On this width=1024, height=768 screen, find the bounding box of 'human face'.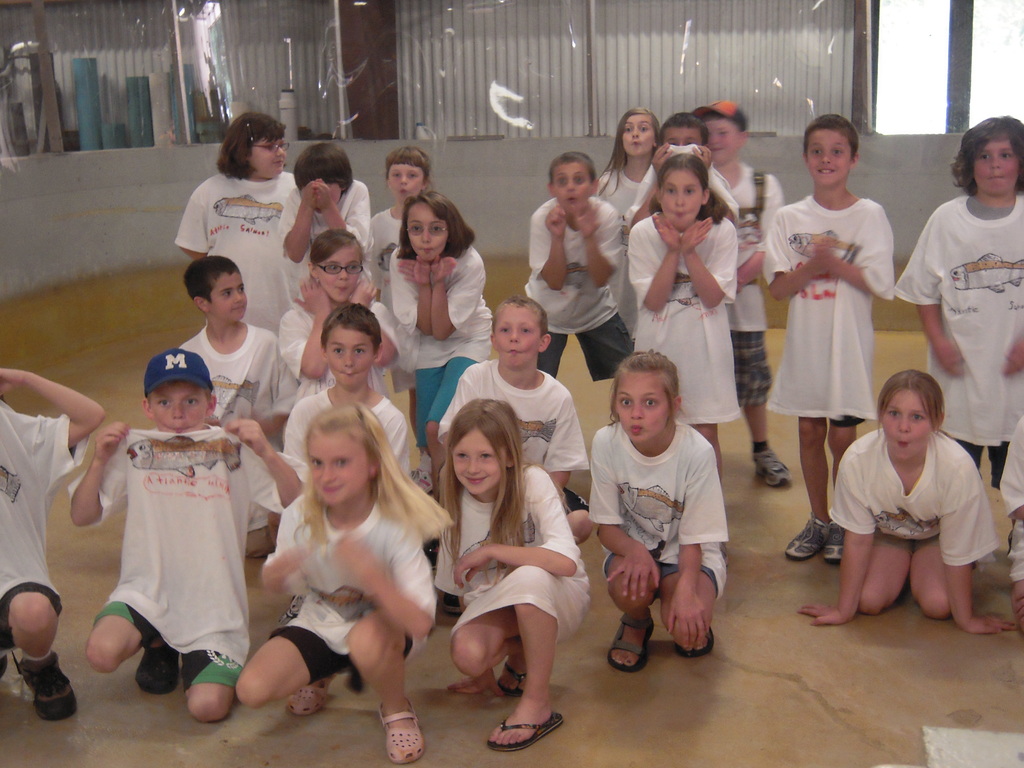
Bounding box: bbox=(319, 248, 362, 302).
